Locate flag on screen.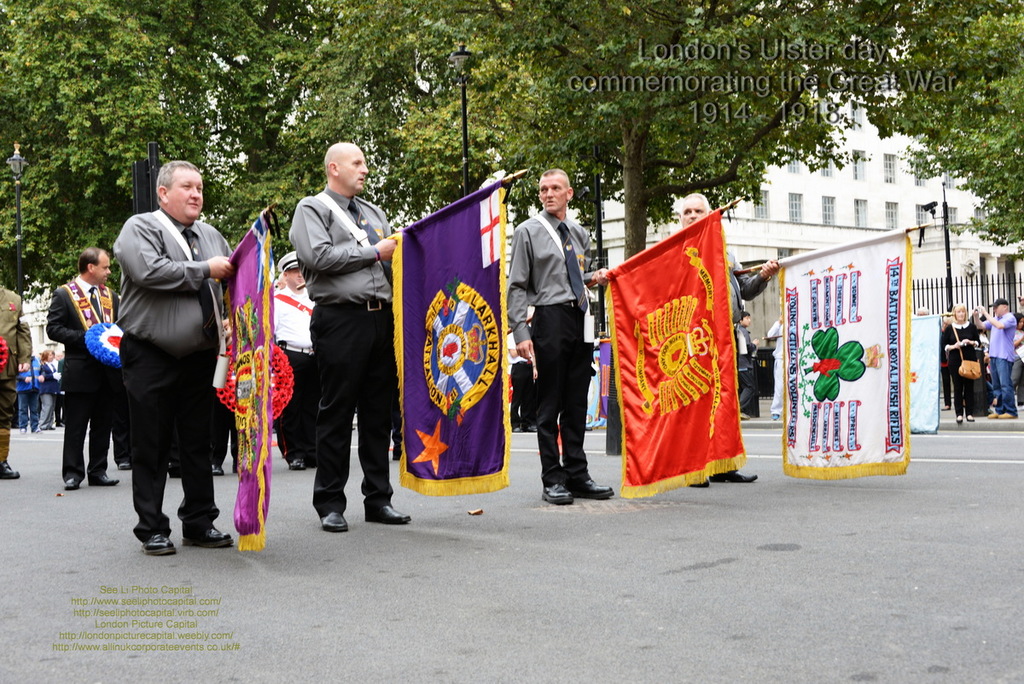
On screen at box=[901, 313, 938, 435].
